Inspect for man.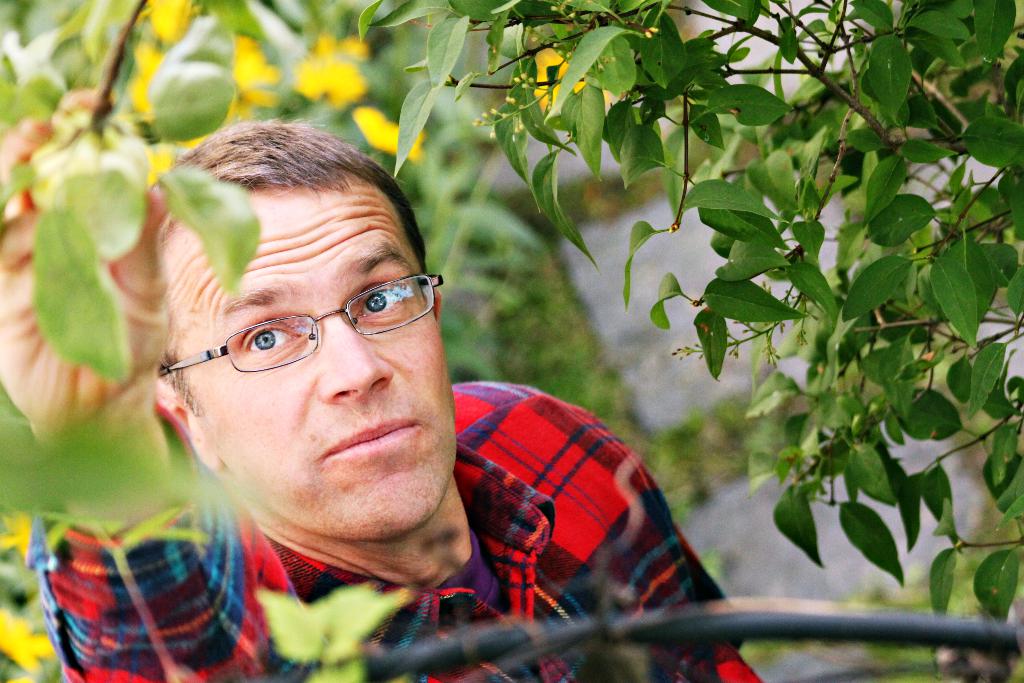
Inspection: 53, 131, 796, 653.
